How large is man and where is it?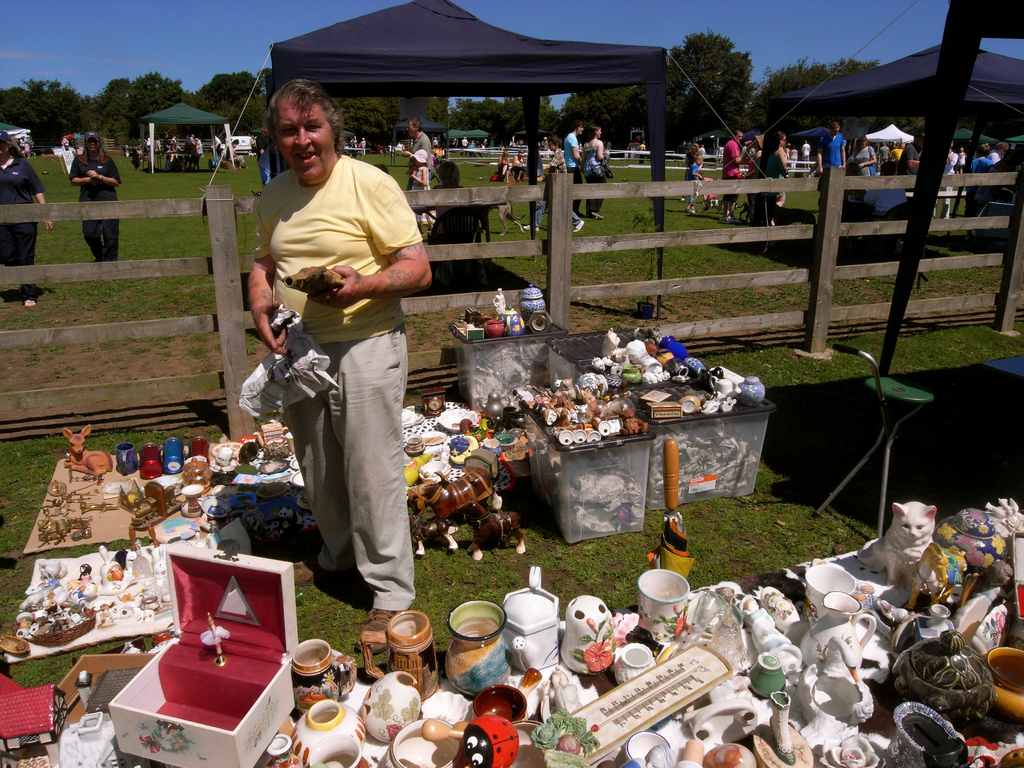
Bounding box: box(248, 76, 441, 637).
